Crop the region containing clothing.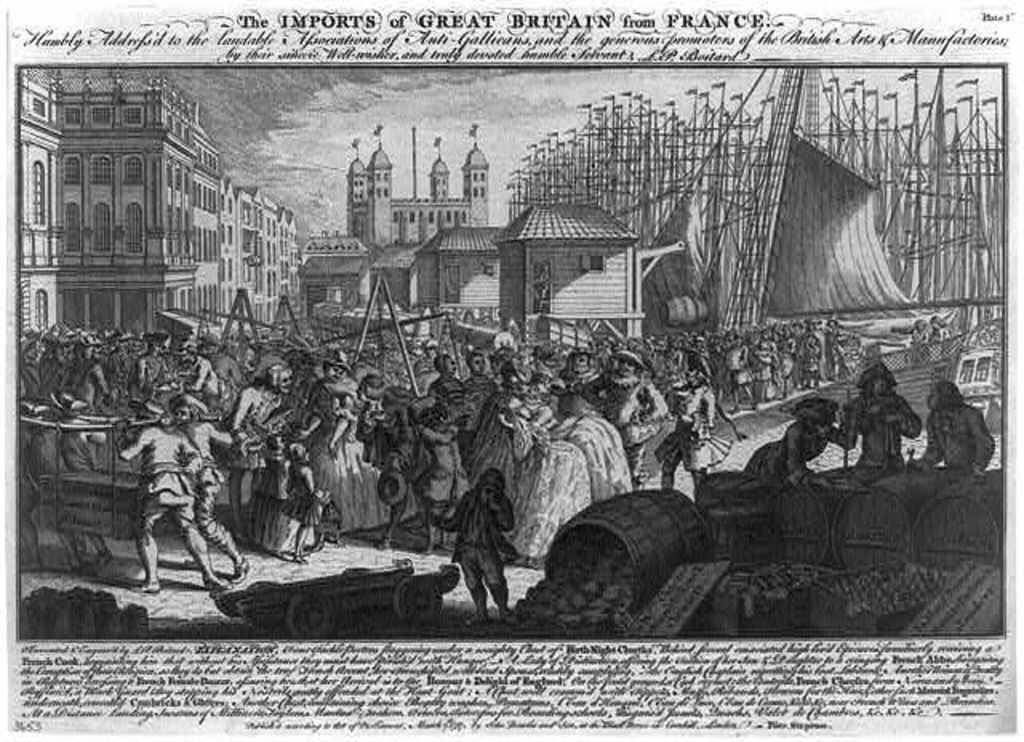
Crop region: l=838, t=392, r=918, b=478.
